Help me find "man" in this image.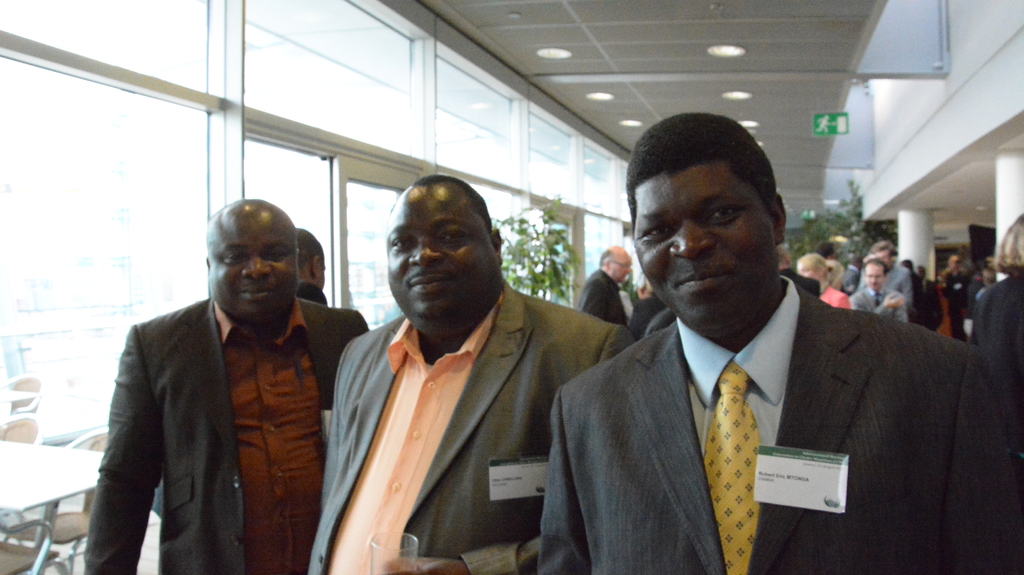
Found it: {"x1": 304, "y1": 173, "x2": 635, "y2": 574}.
